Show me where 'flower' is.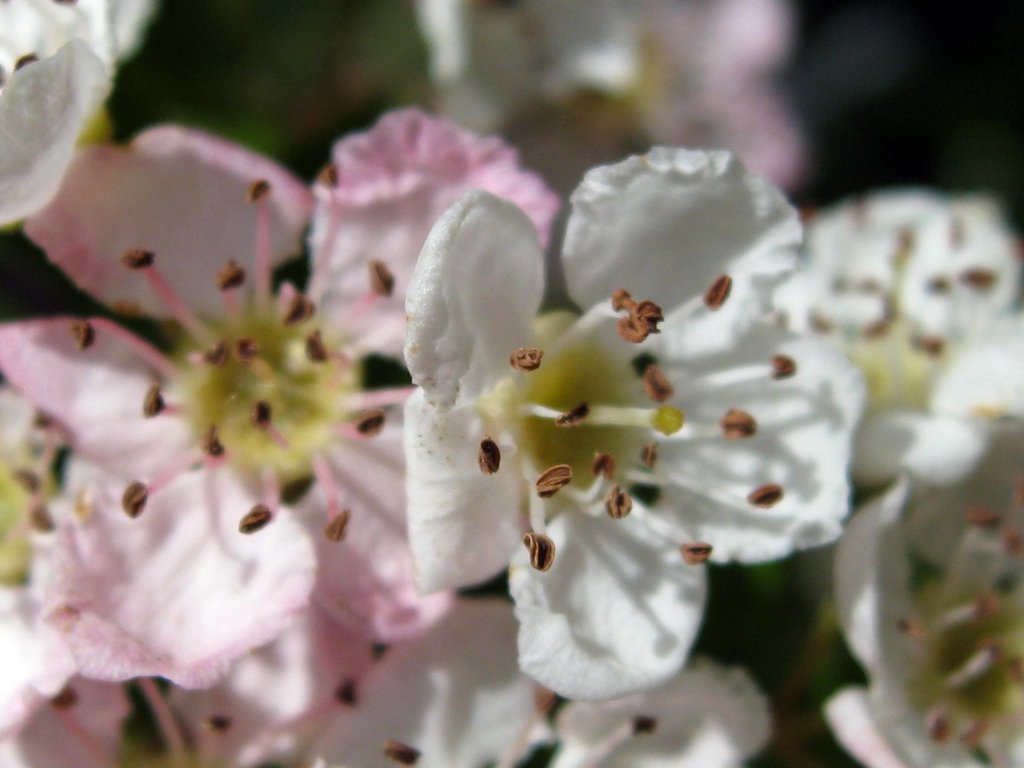
'flower' is at l=0, t=597, r=380, b=767.
